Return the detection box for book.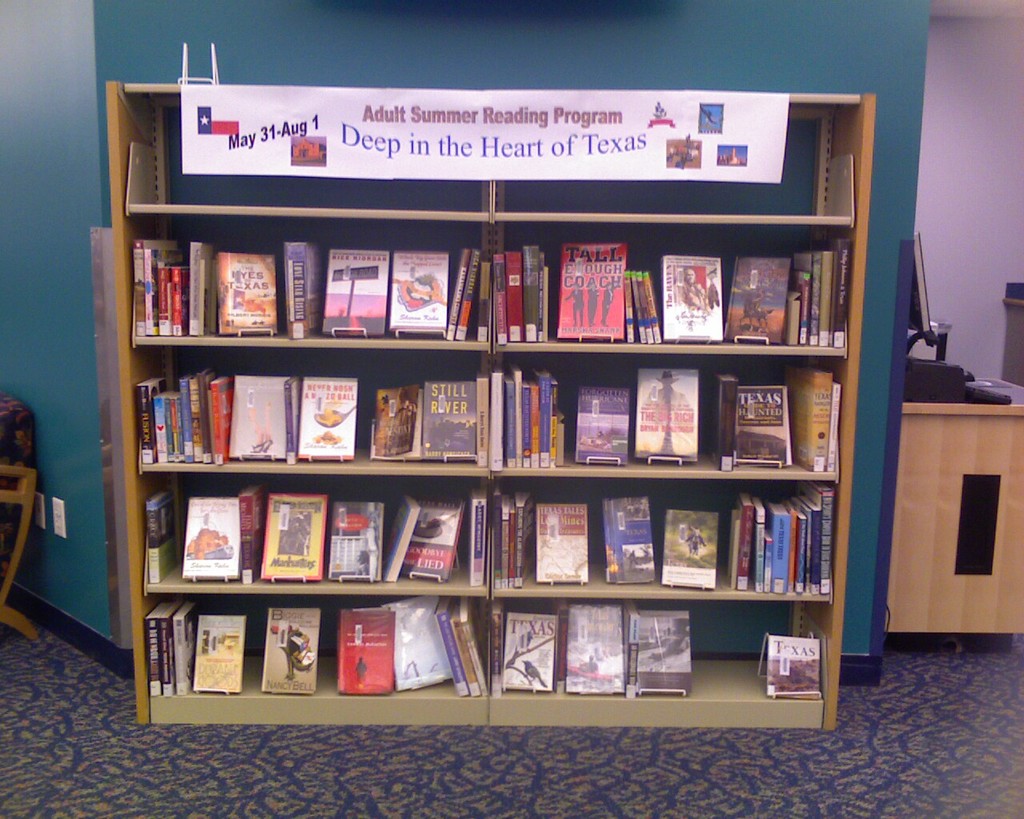
784/364/834/474.
